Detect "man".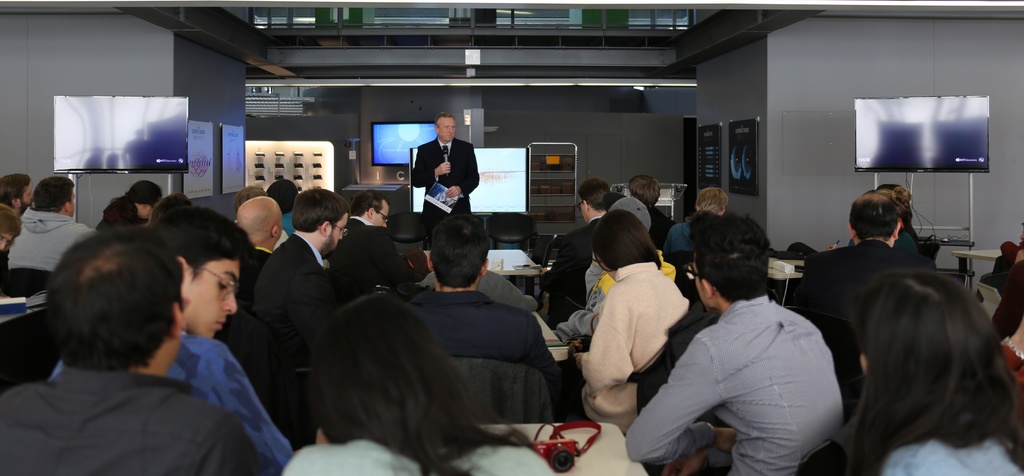
Detected at <bbox>47, 210, 292, 474</bbox>.
